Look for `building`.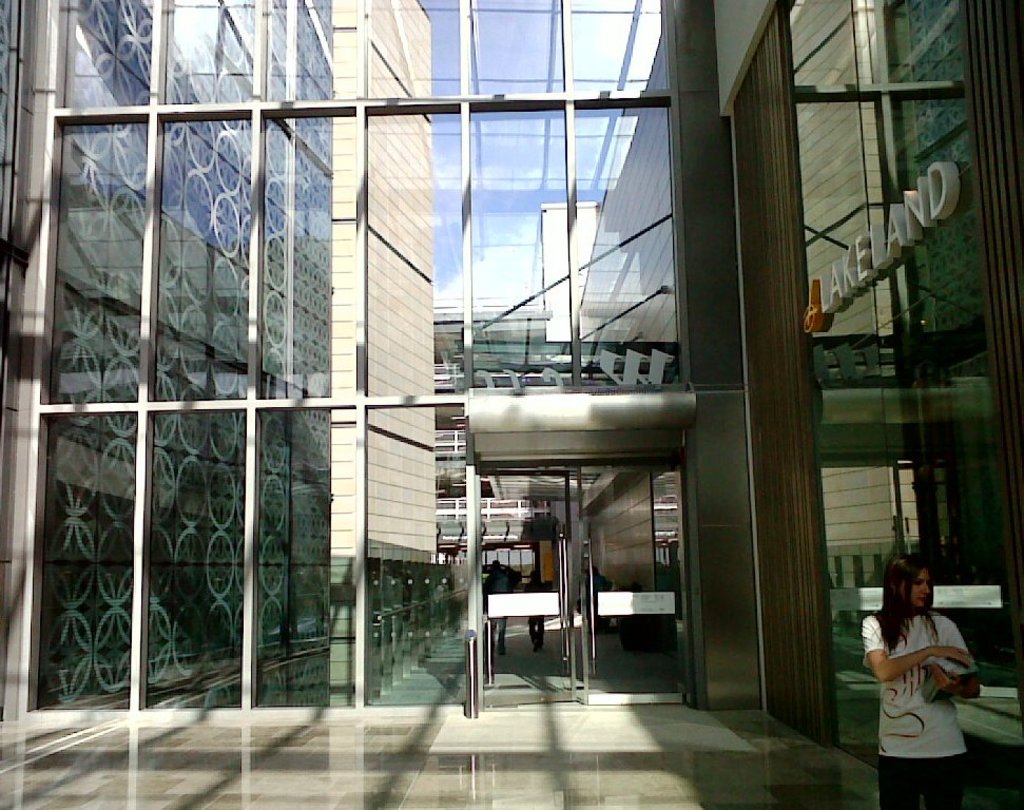
Found: (x1=0, y1=0, x2=1023, y2=809).
